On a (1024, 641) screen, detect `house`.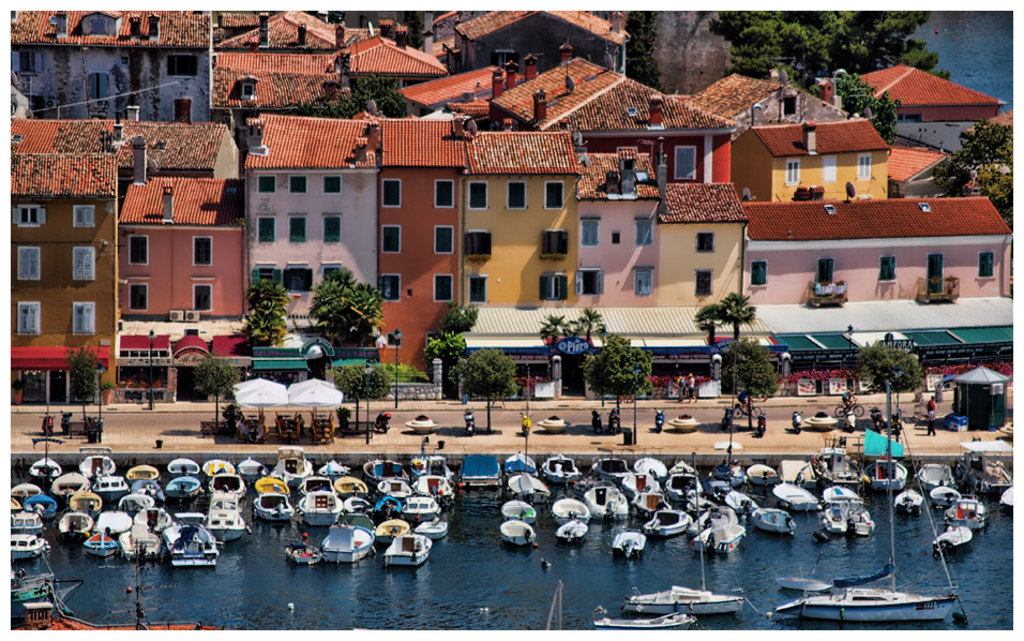
<region>386, 114, 470, 370</region>.
